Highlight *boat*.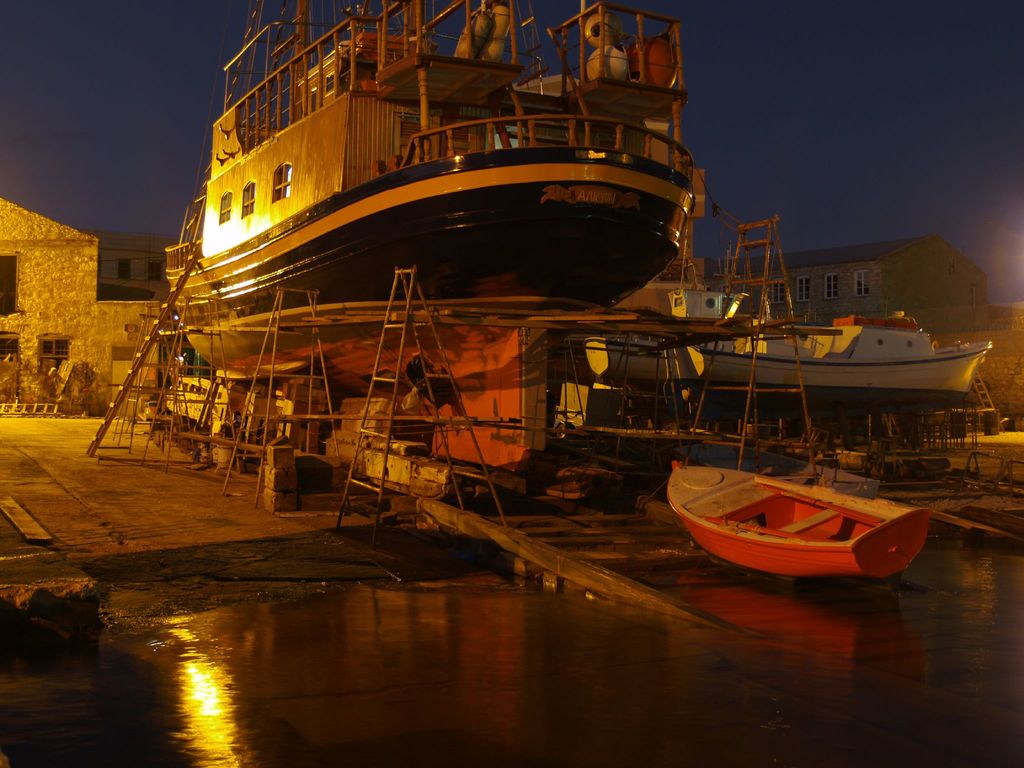
Highlighted region: crop(567, 309, 993, 414).
